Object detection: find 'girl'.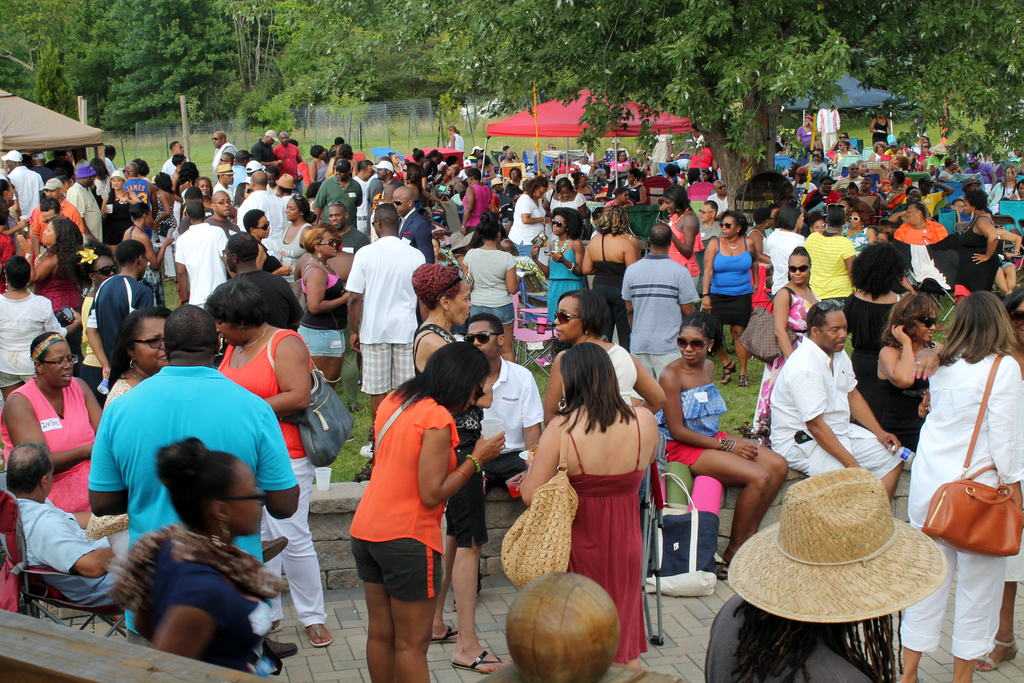
(left=400, top=157, right=424, bottom=210).
